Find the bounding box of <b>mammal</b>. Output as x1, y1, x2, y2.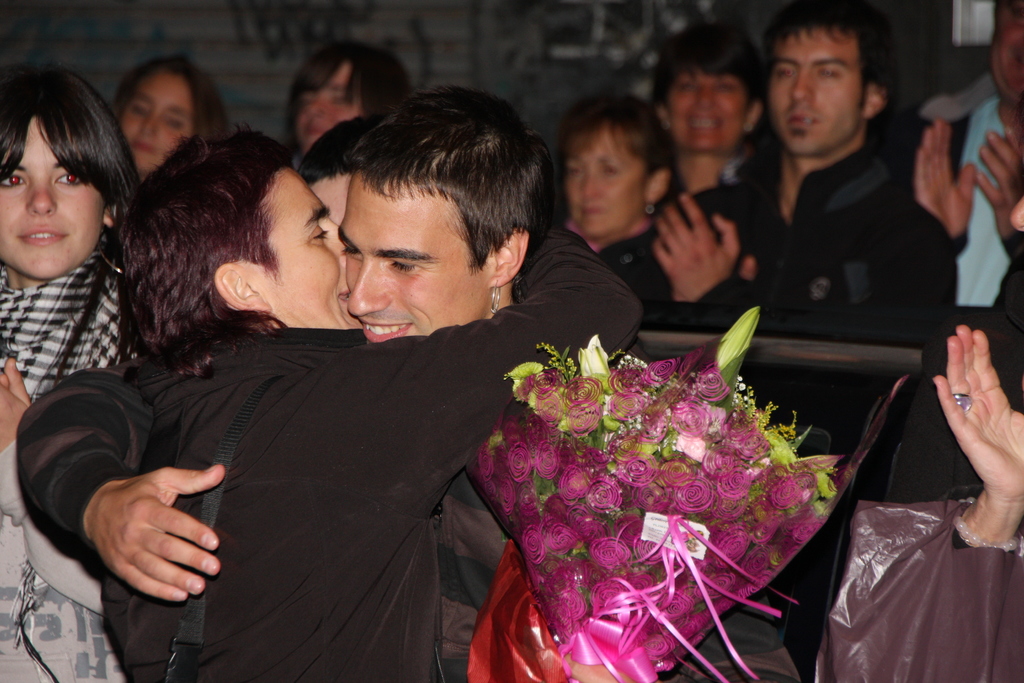
911, 0, 1023, 347.
